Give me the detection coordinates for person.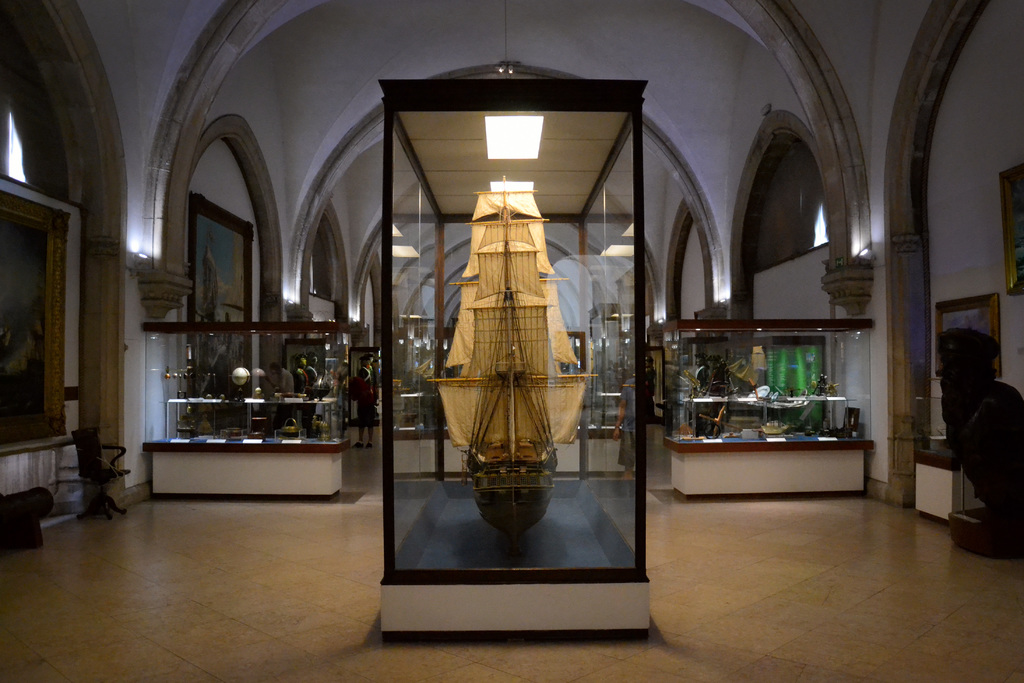
x1=346, y1=354, x2=378, y2=449.
